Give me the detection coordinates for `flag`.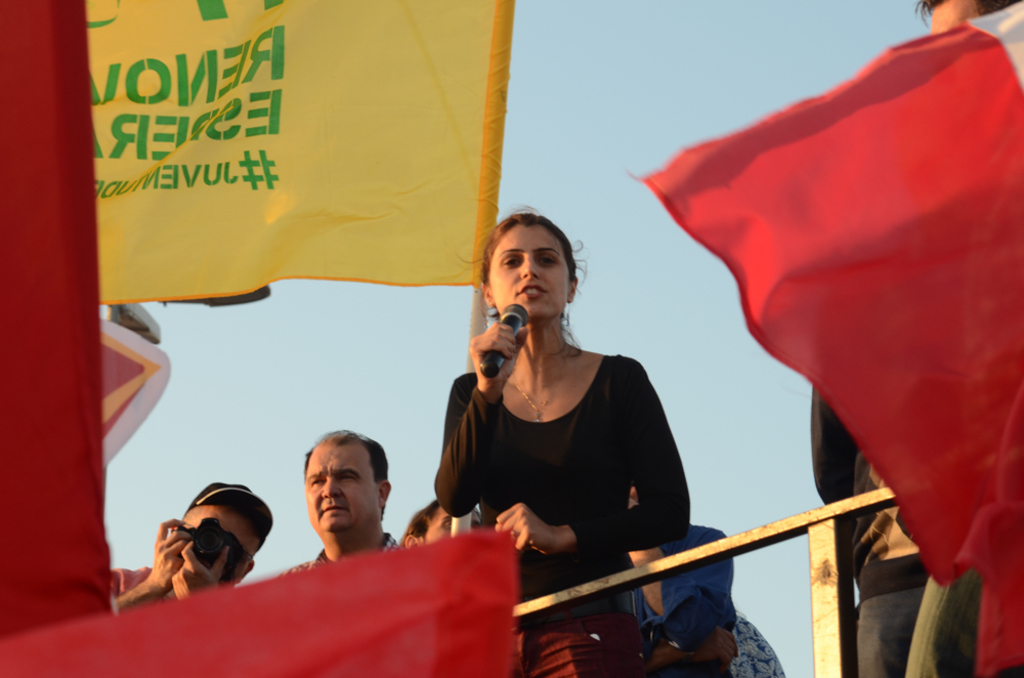
<box>0,0,114,637</box>.
